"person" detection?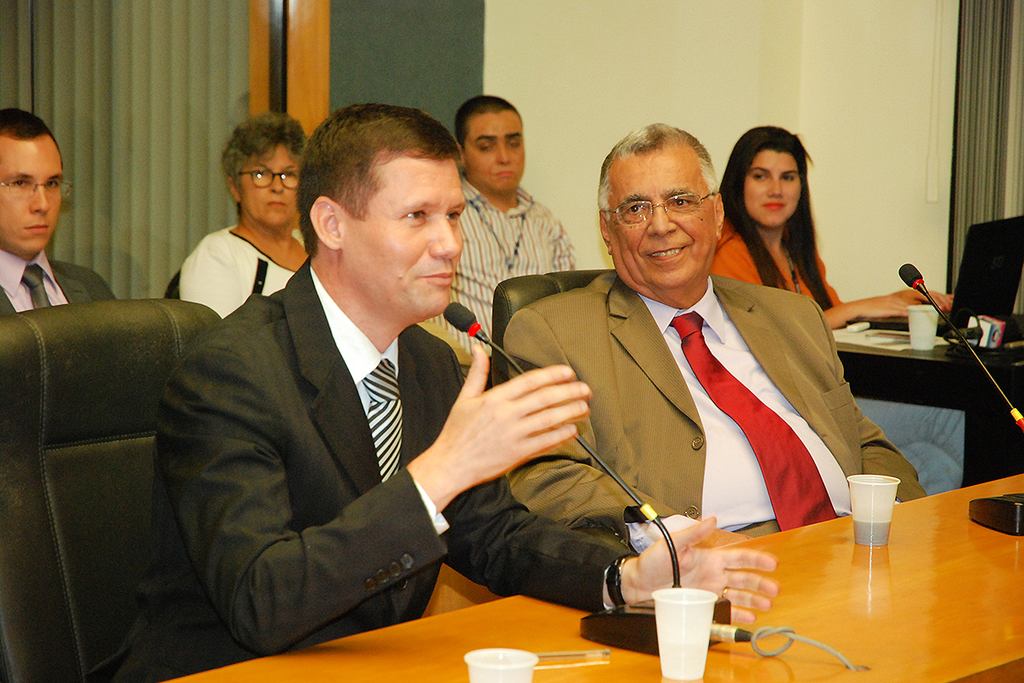
711, 126, 963, 495
